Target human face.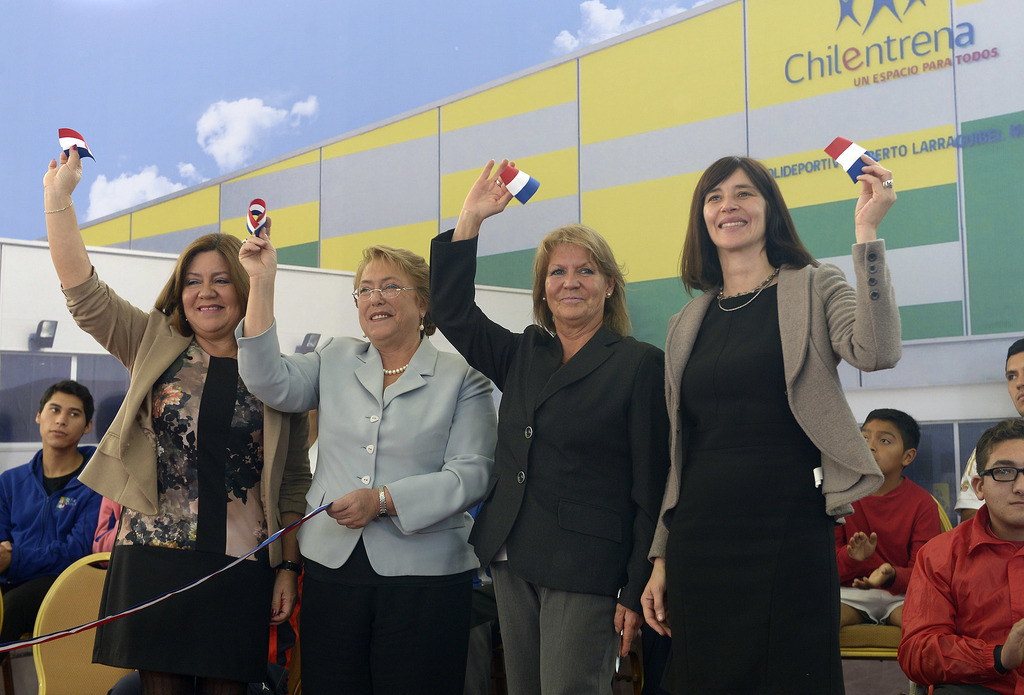
Target region: rect(178, 253, 239, 335).
